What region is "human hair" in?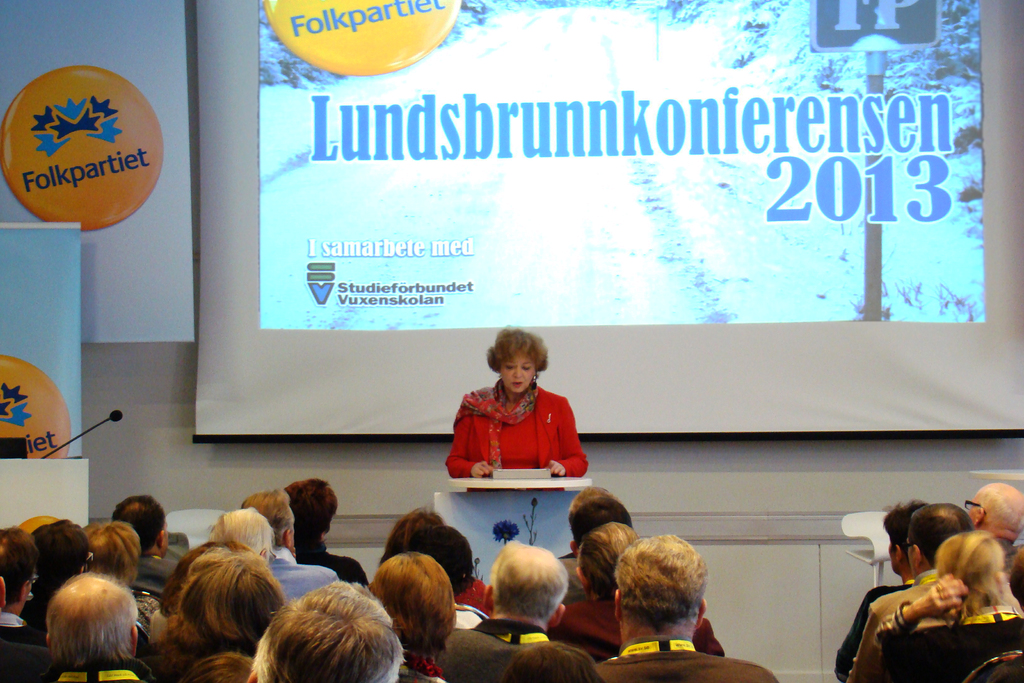
<box>252,580,410,682</box>.
